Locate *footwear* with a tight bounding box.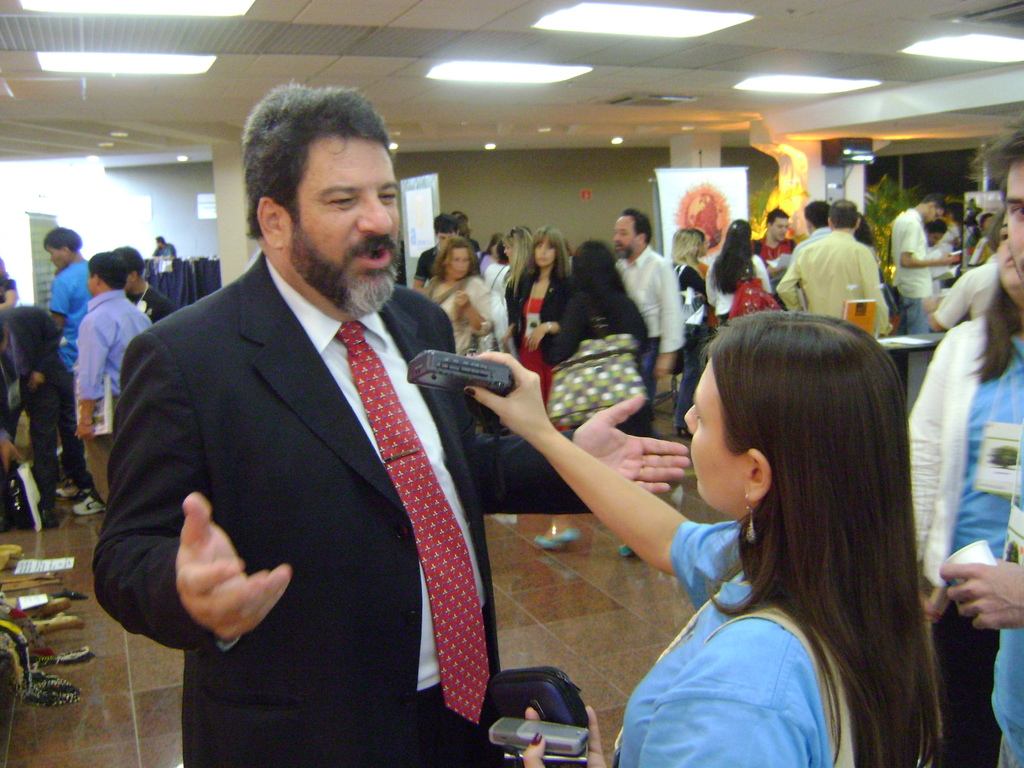
[x1=71, y1=494, x2=106, y2=515].
